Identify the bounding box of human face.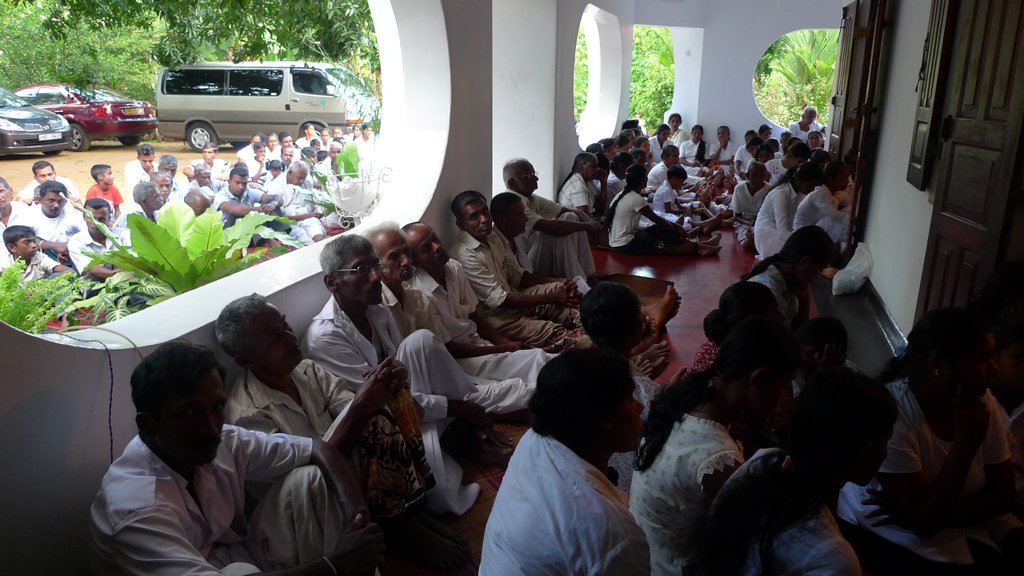
crop(520, 161, 534, 191).
